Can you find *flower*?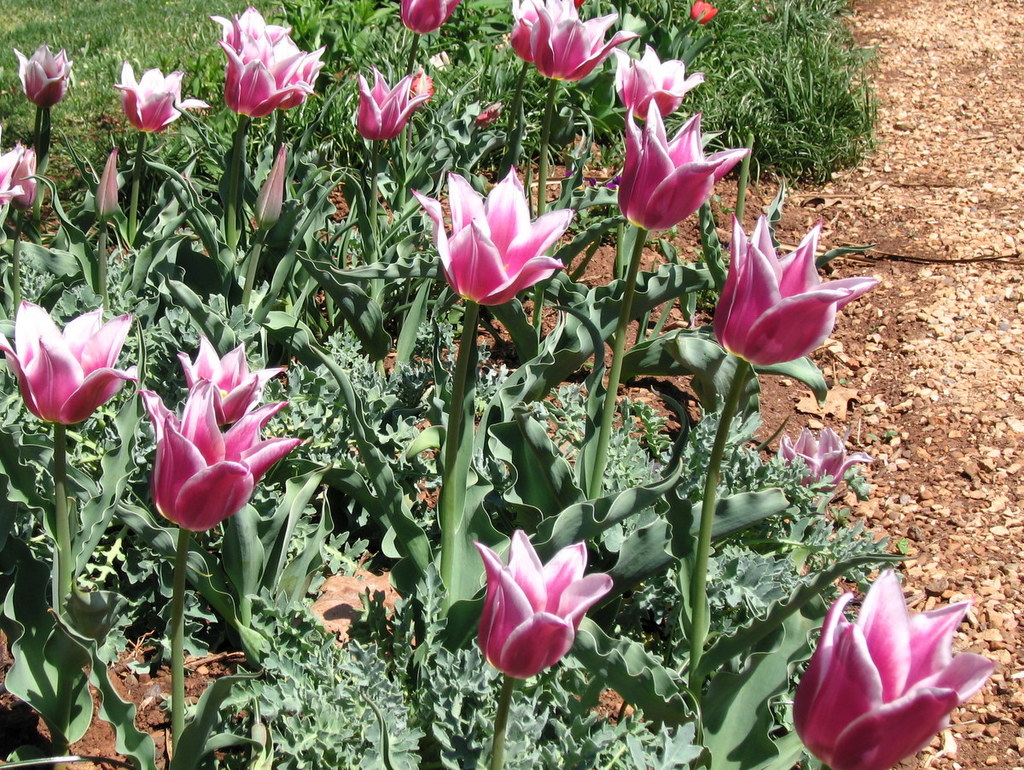
Yes, bounding box: BBox(613, 95, 740, 228).
